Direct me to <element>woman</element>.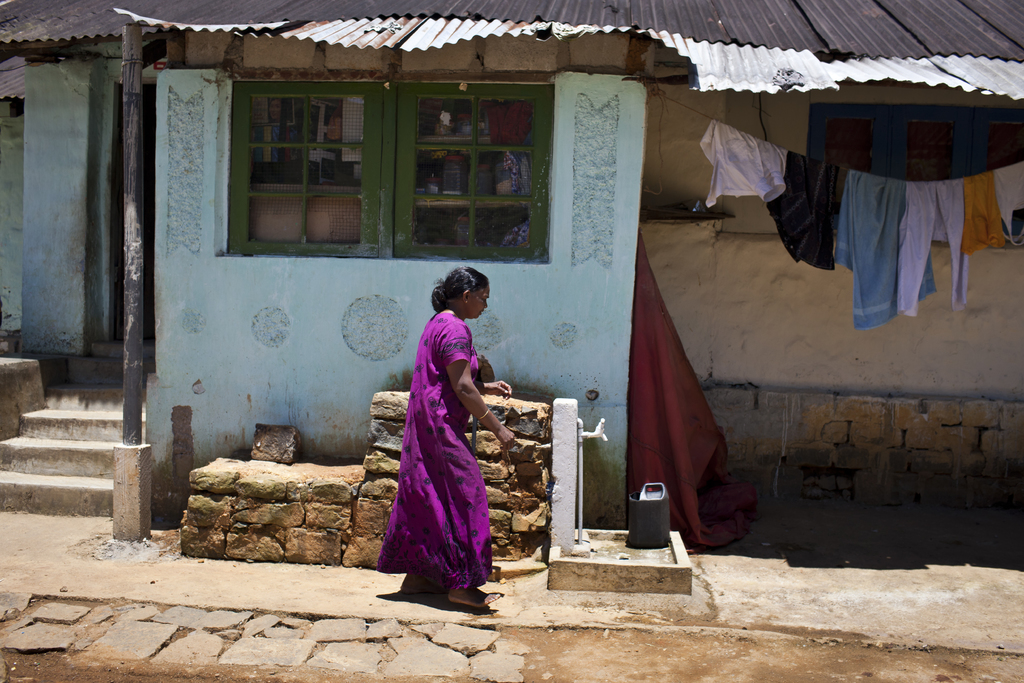
Direction: 374, 236, 508, 594.
